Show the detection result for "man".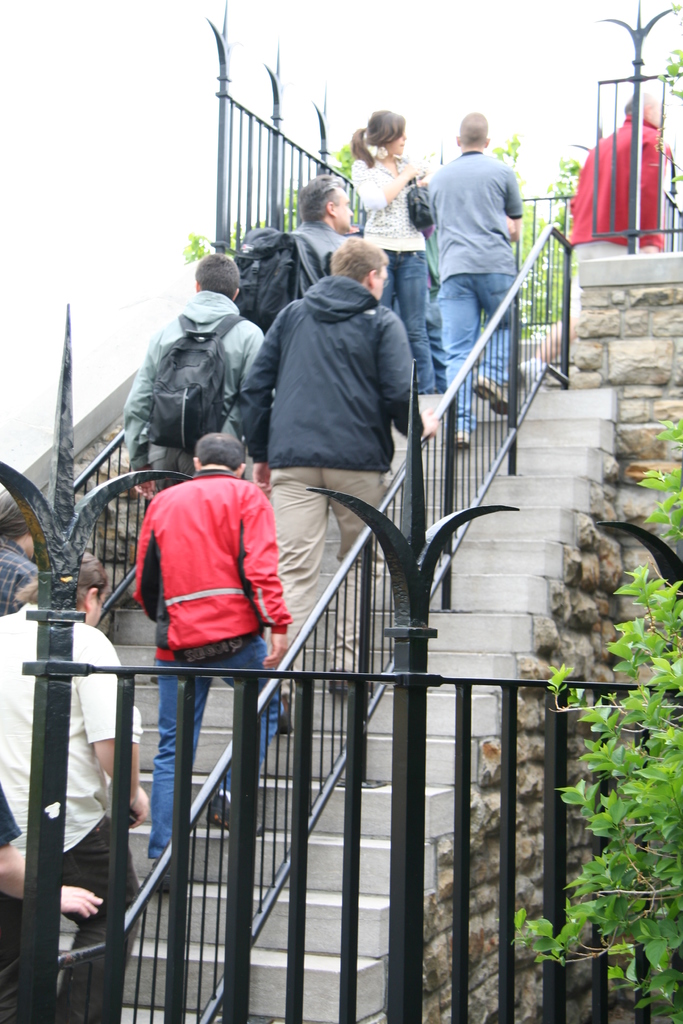
[x1=0, y1=485, x2=45, y2=616].
